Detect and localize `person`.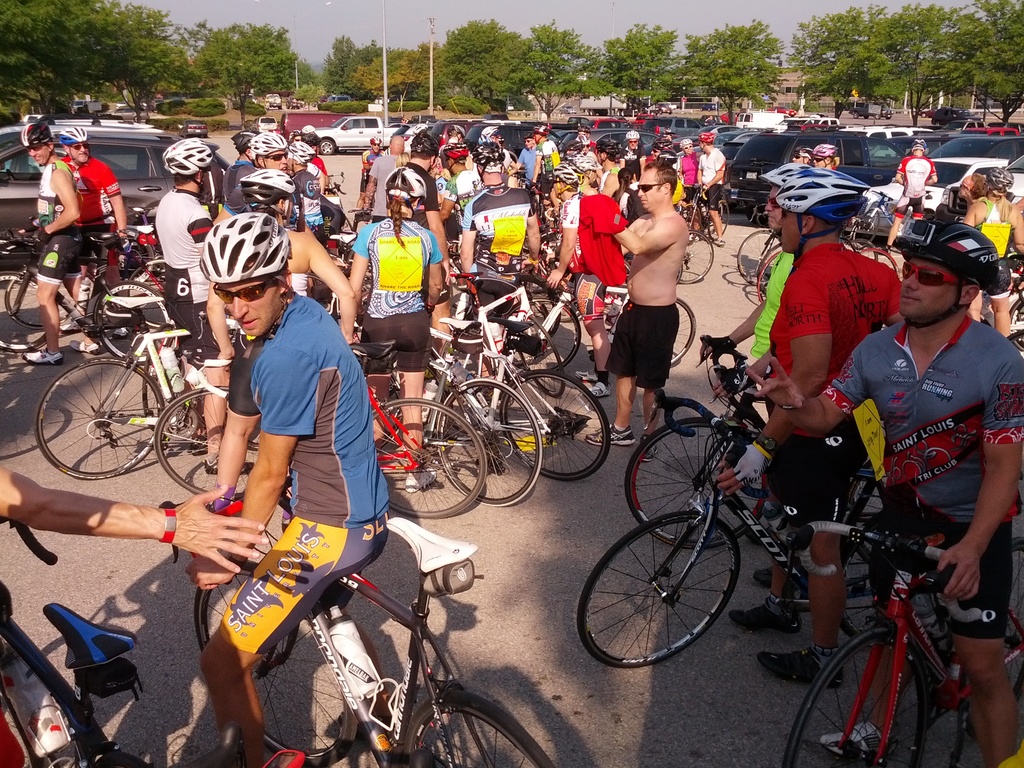
Localized at [left=581, top=163, right=689, bottom=460].
